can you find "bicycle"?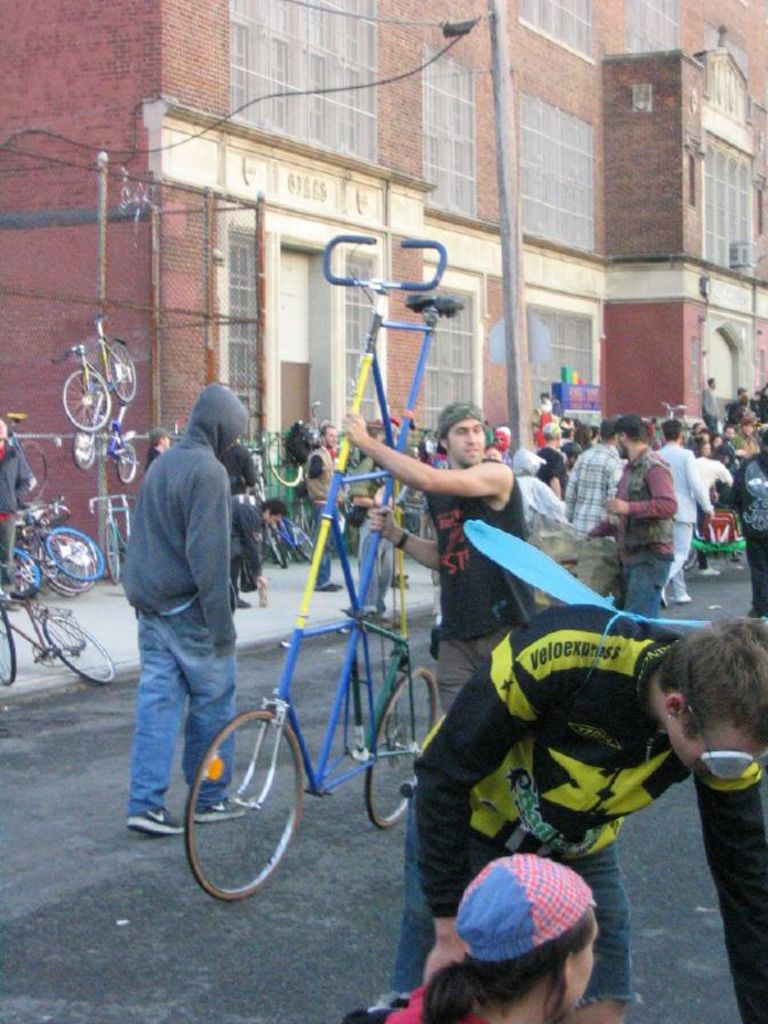
Yes, bounding box: x1=90, y1=490, x2=141, y2=588.
